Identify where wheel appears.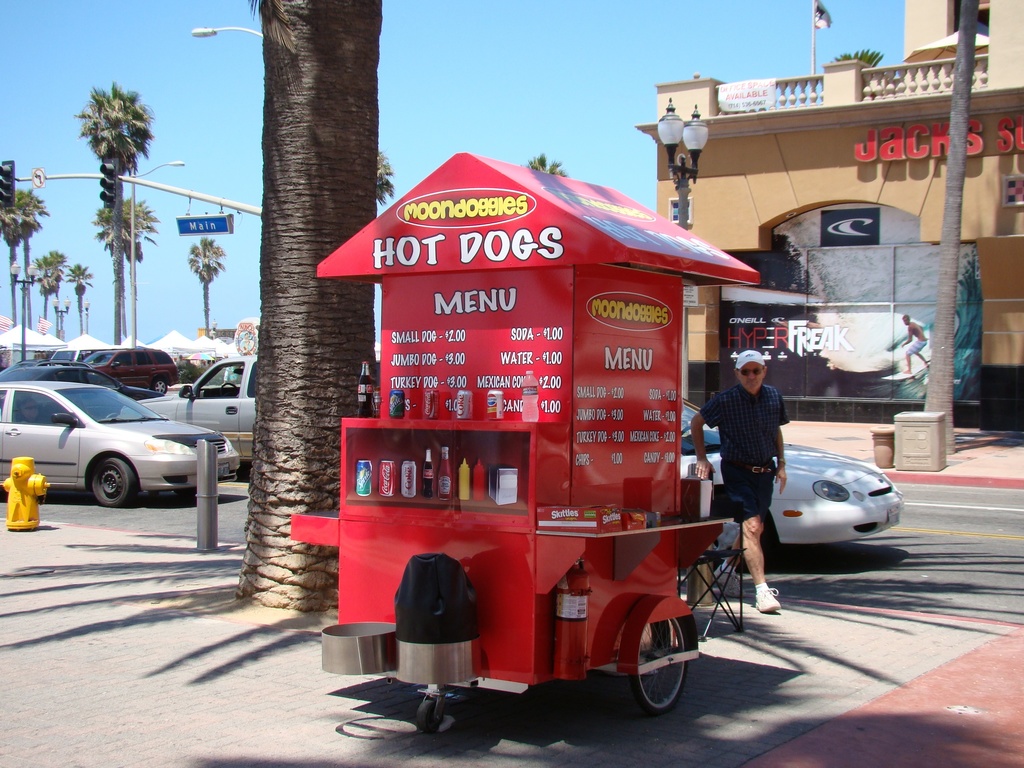
Appears at <region>88, 456, 137, 505</region>.
